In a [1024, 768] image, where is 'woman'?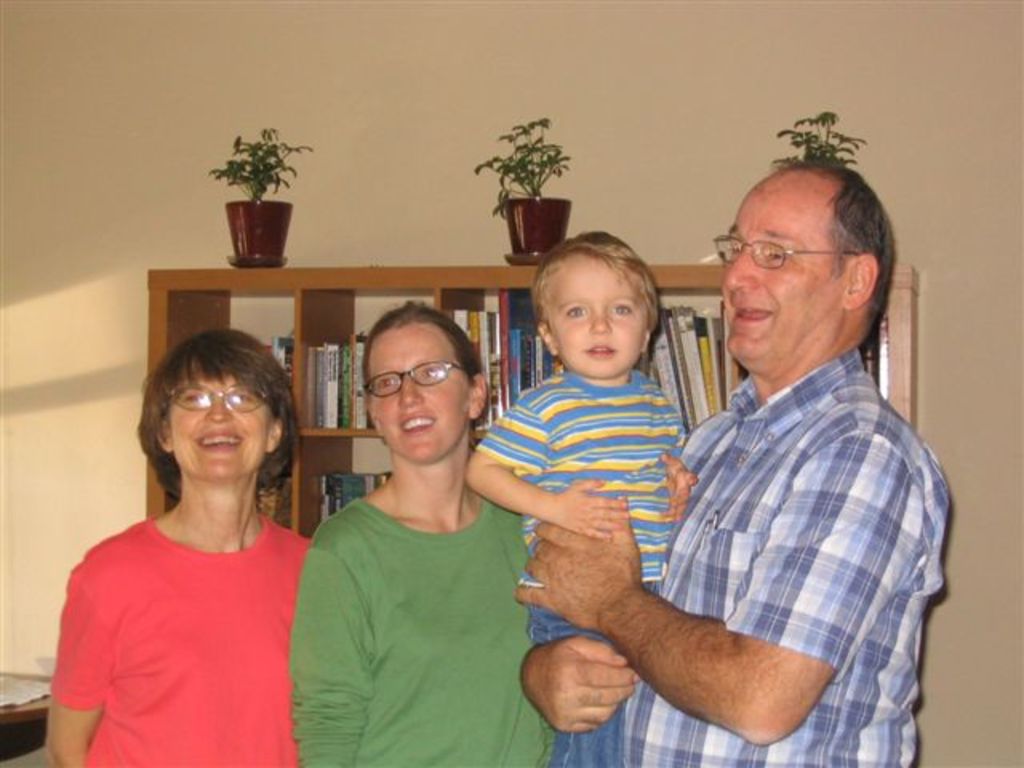
{"x1": 285, "y1": 306, "x2": 571, "y2": 766}.
